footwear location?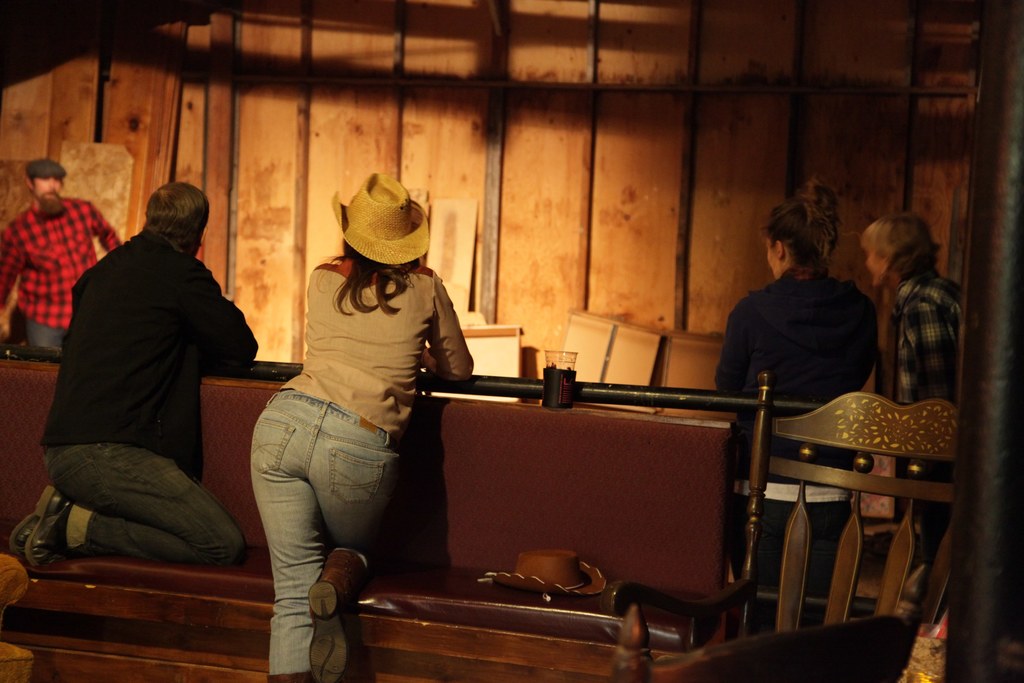
(5, 484, 51, 552)
